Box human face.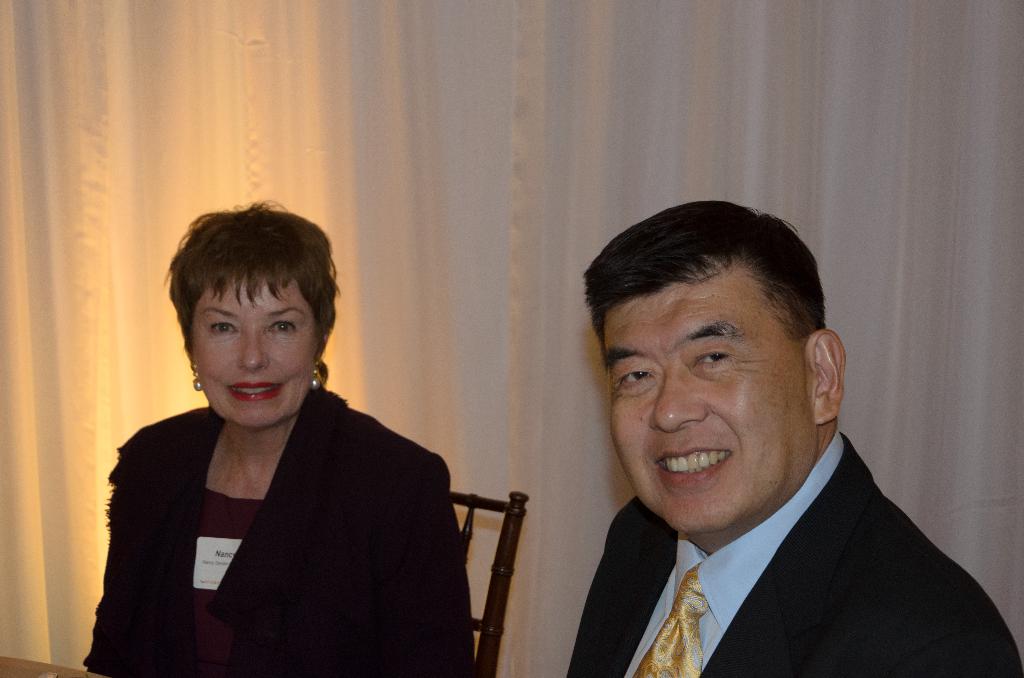
{"x1": 604, "y1": 273, "x2": 812, "y2": 530}.
